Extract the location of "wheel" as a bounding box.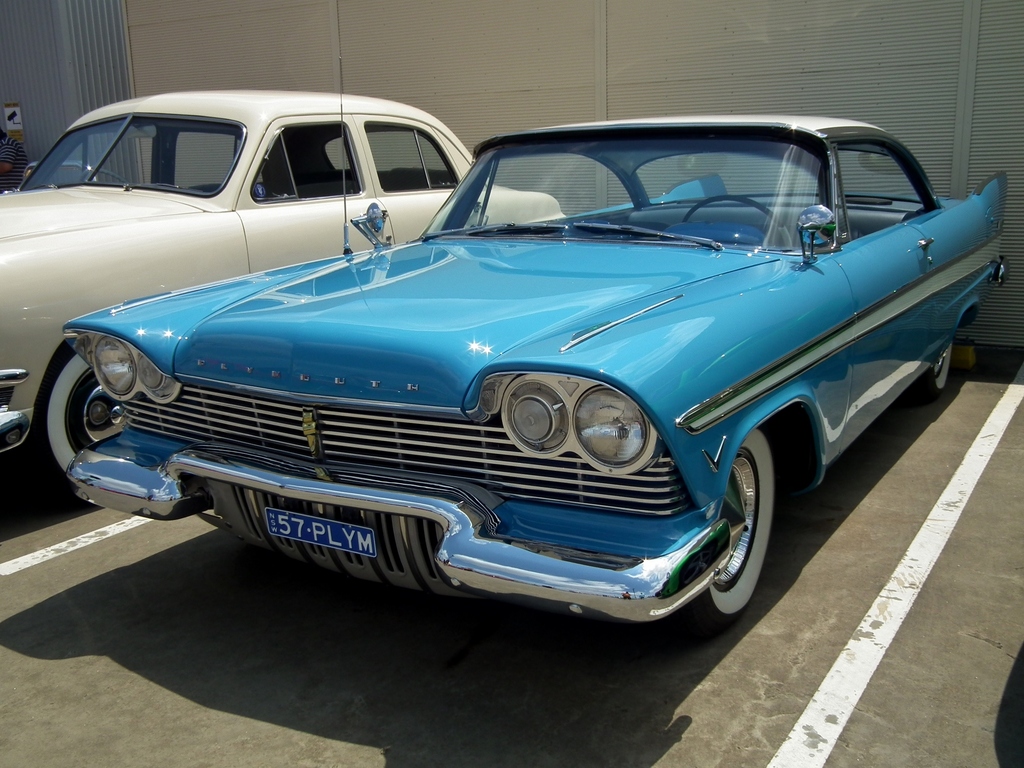
box=[669, 445, 787, 621].
